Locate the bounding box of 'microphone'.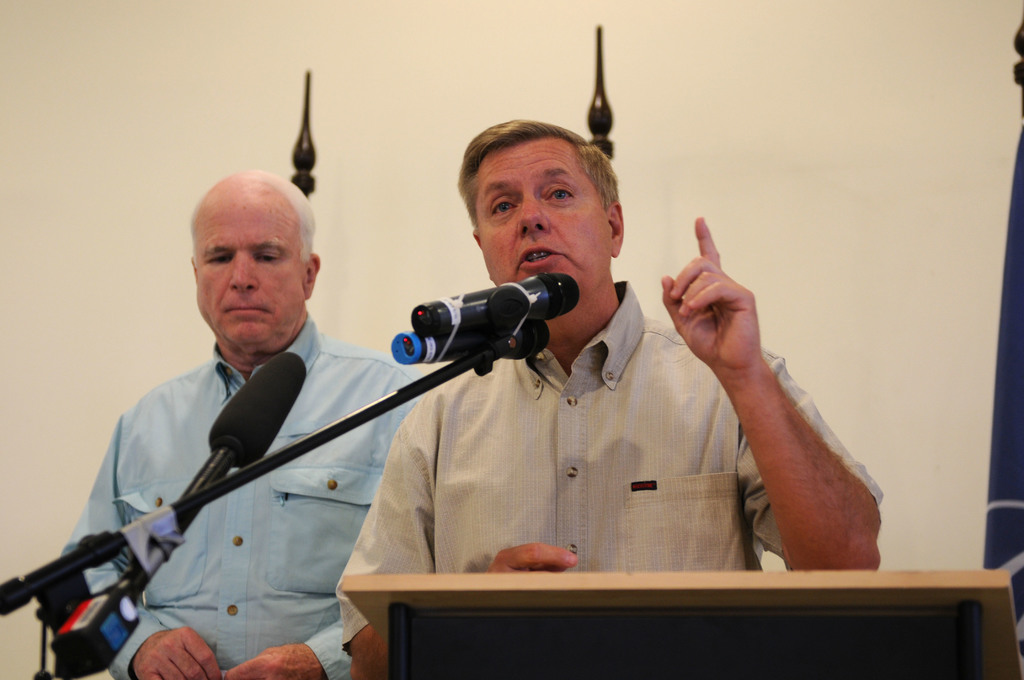
Bounding box: detection(181, 354, 307, 502).
